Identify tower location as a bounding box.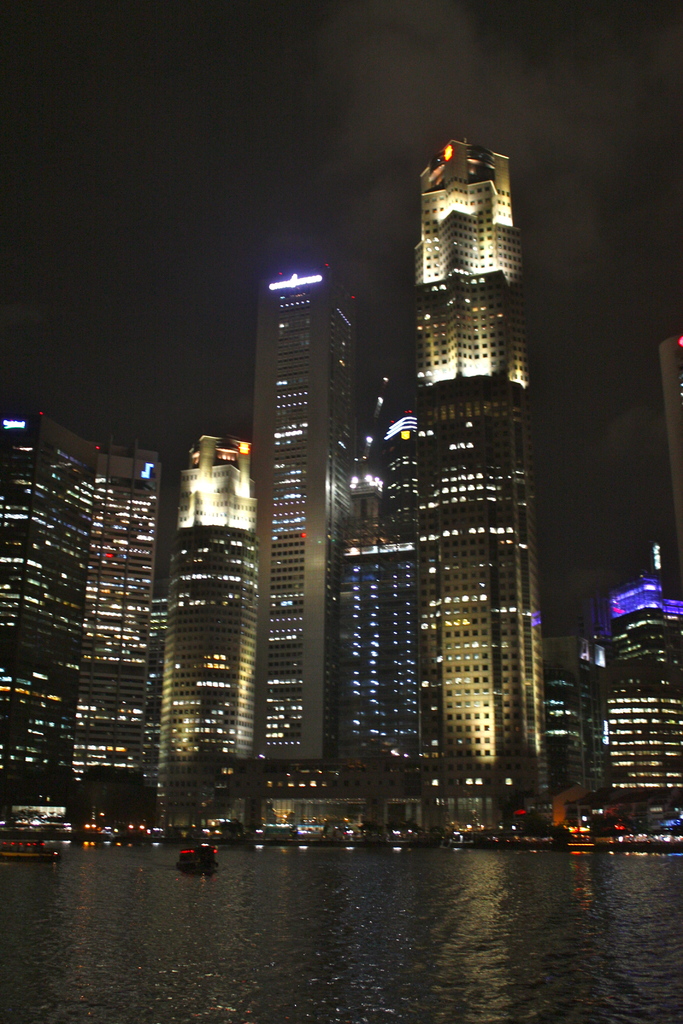
{"left": 229, "top": 259, "right": 350, "bottom": 832}.
